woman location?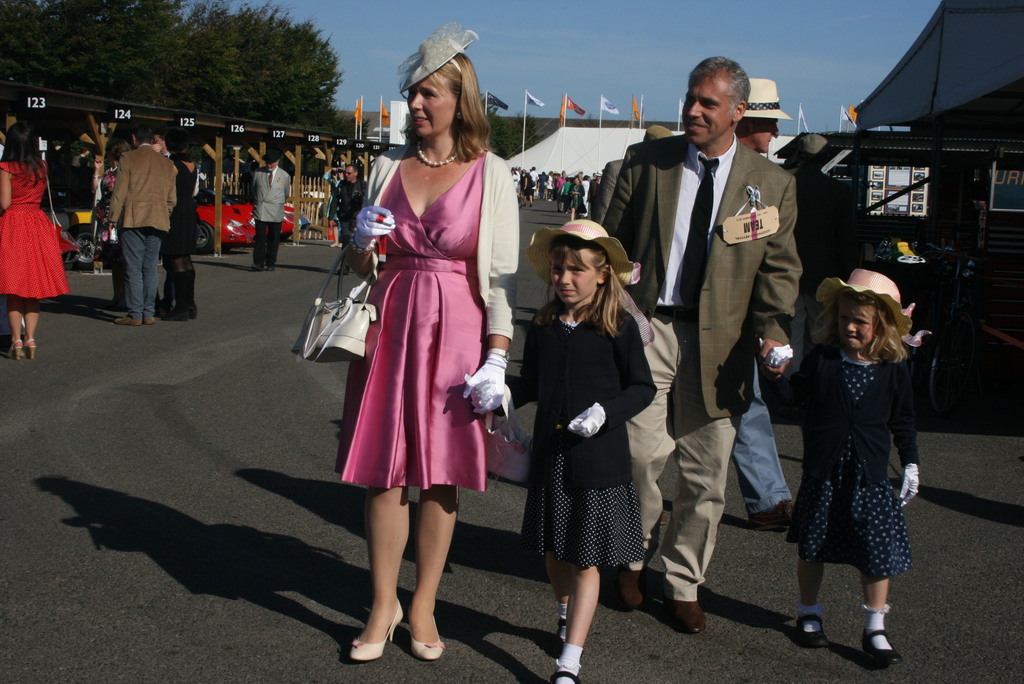
rect(525, 173, 532, 207)
